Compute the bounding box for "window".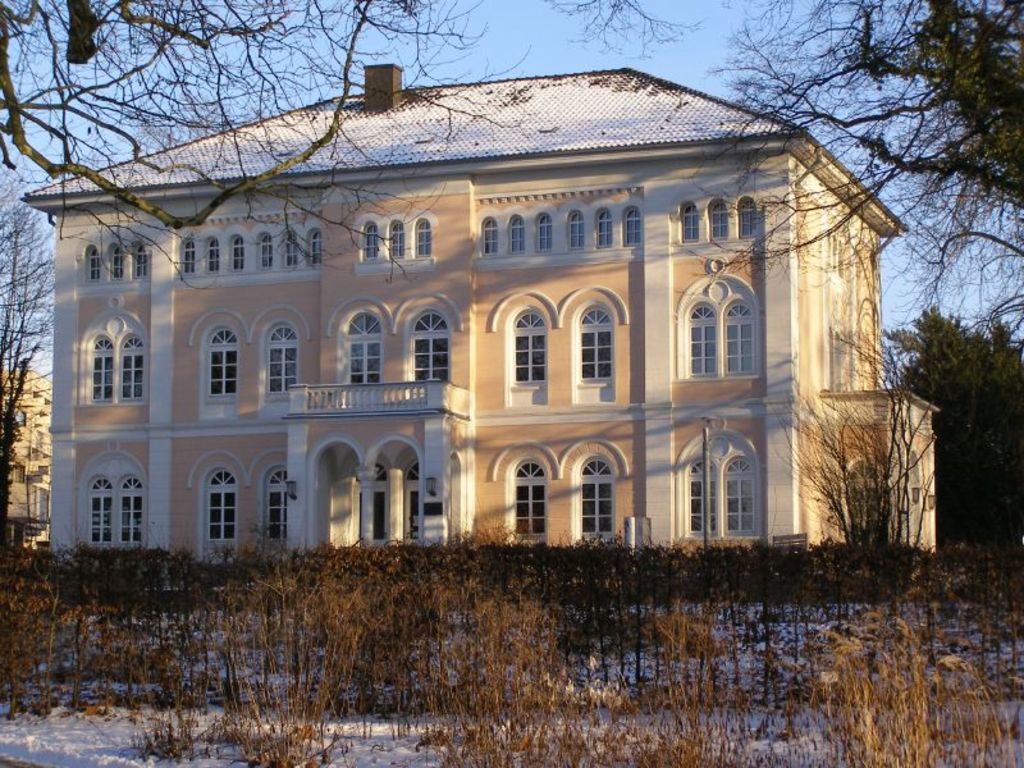
{"x1": 676, "y1": 198, "x2": 705, "y2": 246}.
